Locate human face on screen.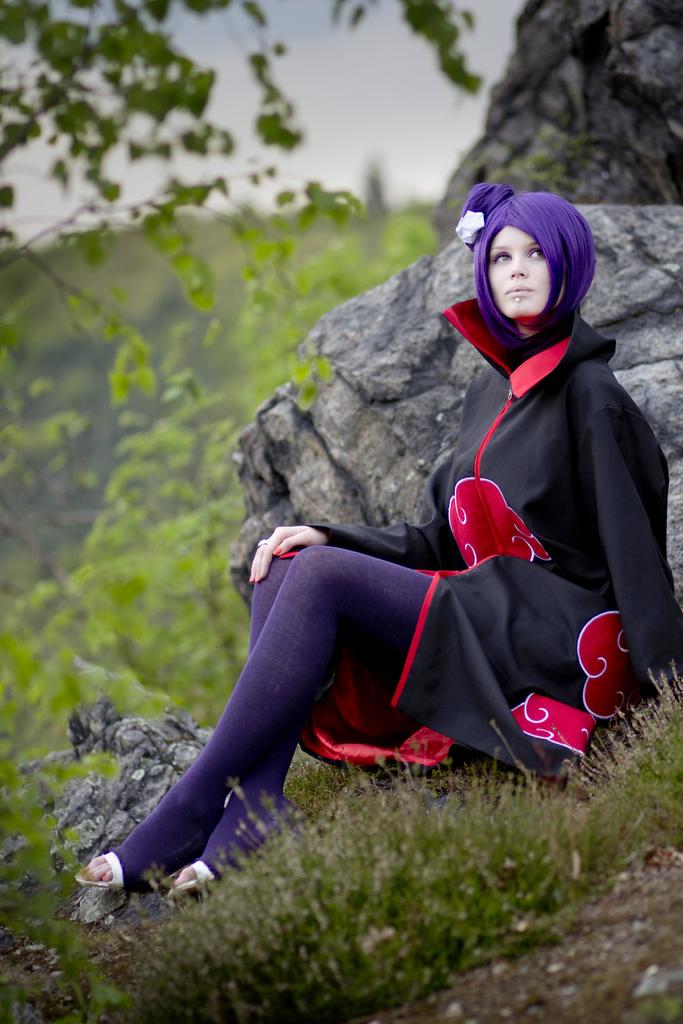
On screen at [x1=486, y1=225, x2=558, y2=323].
